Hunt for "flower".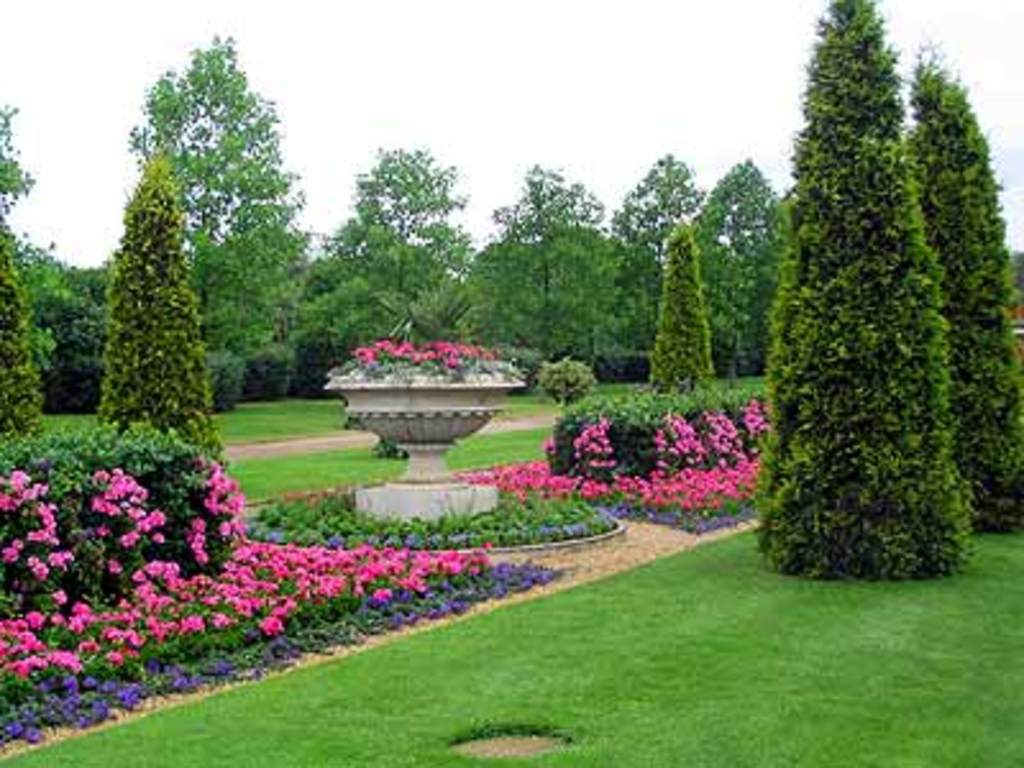
Hunted down at 256:607:292:640.
